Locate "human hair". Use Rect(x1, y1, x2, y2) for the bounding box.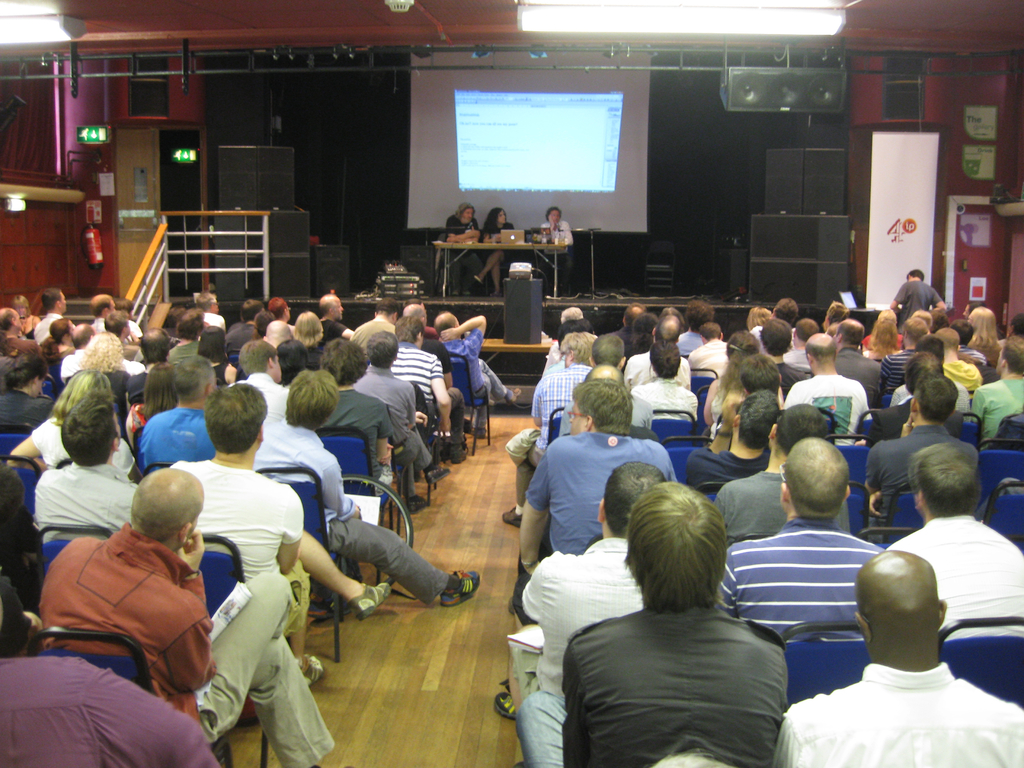
Rect(378, 296, 398, 316).
